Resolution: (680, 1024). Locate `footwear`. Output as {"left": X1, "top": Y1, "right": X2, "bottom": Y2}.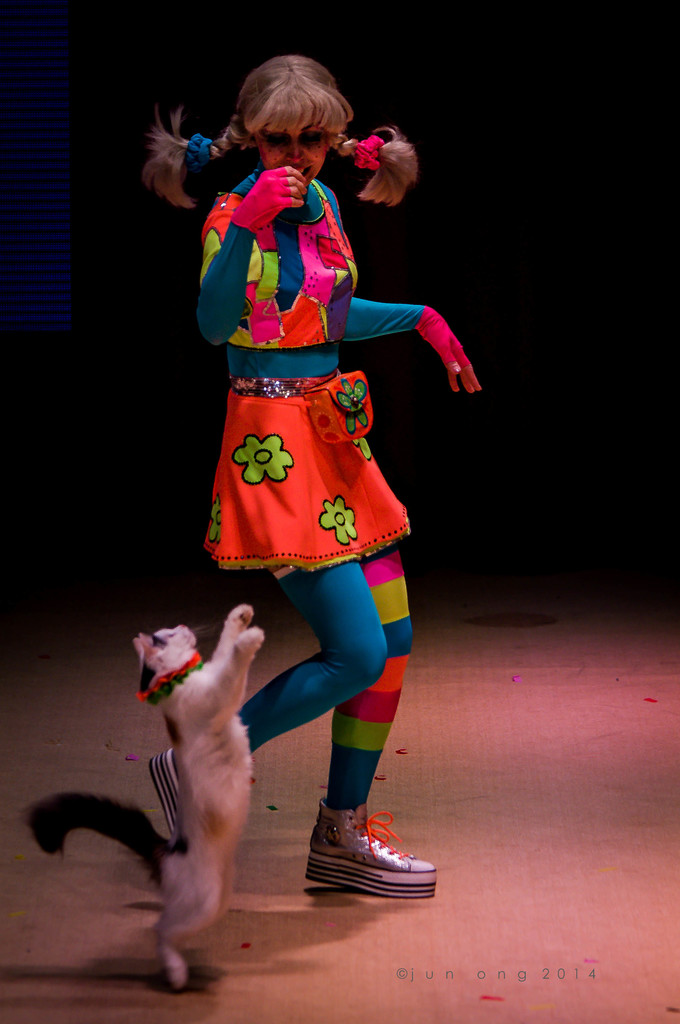
{"left": 298, "top": 792, "right": 435, "bottom": 904}.
